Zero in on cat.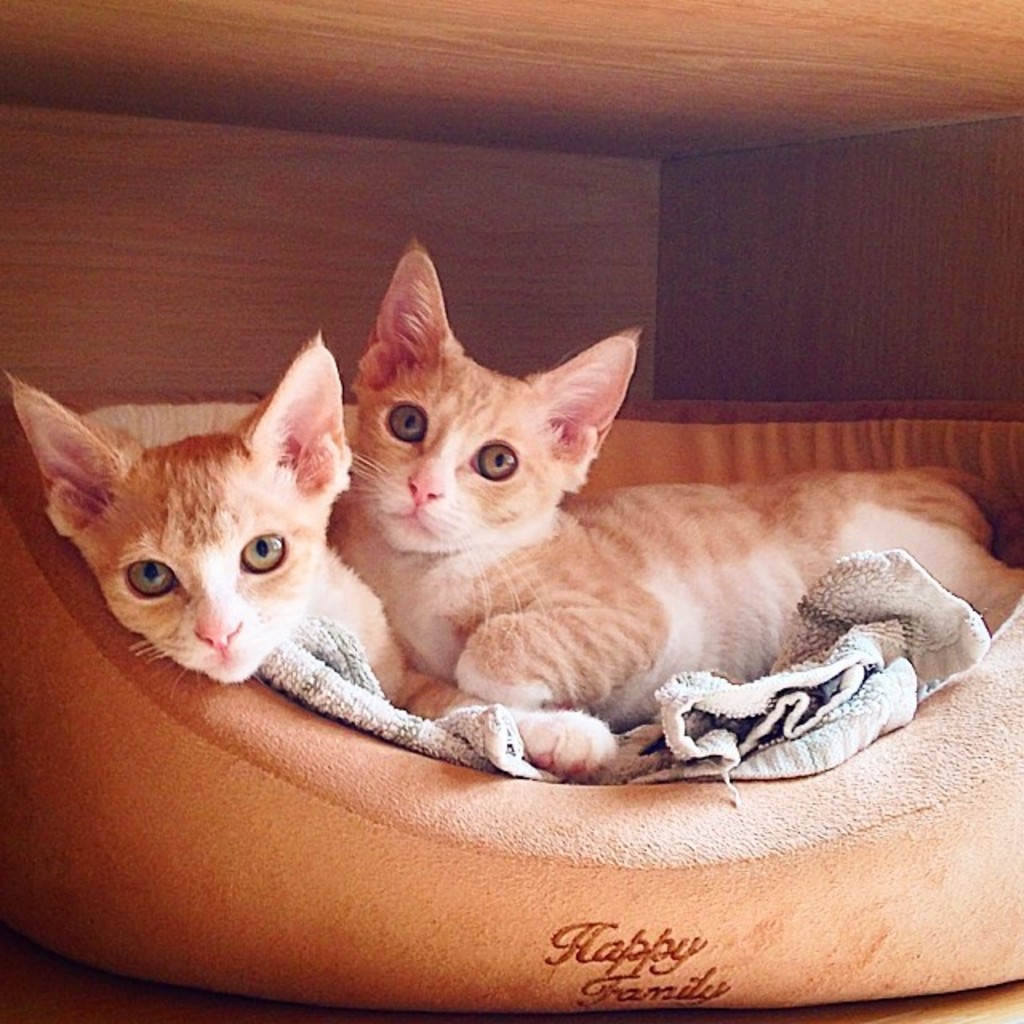
Zeroed in: 0, 325, 616, 779.
